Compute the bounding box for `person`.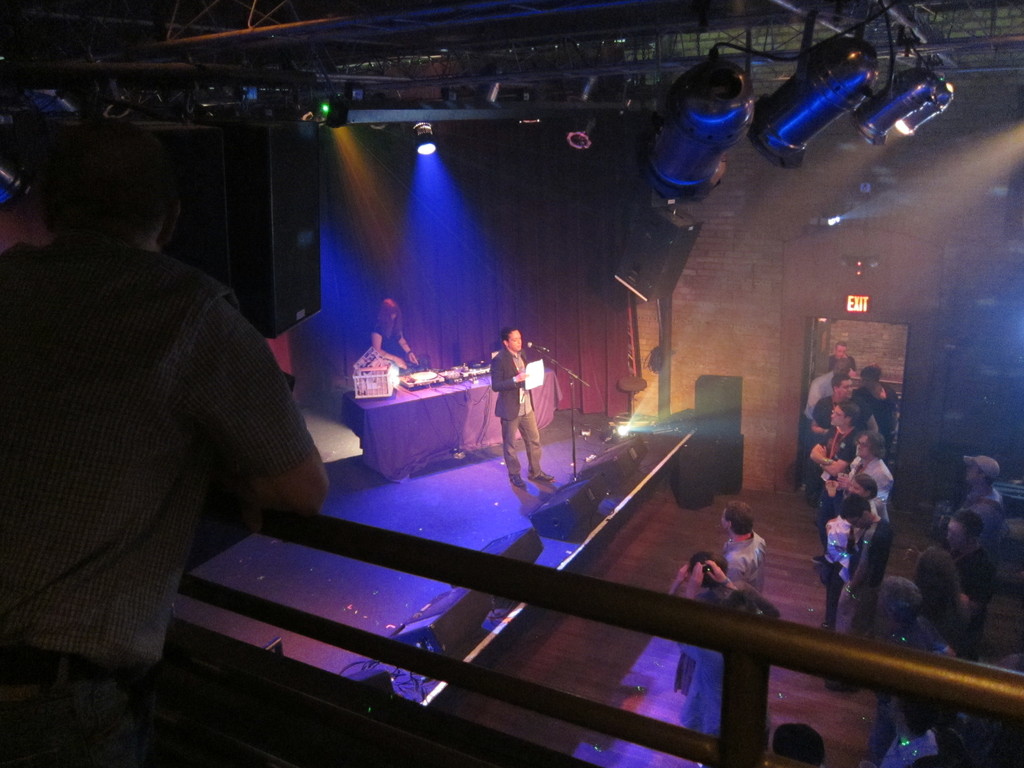
718, 515, 782, 627.
